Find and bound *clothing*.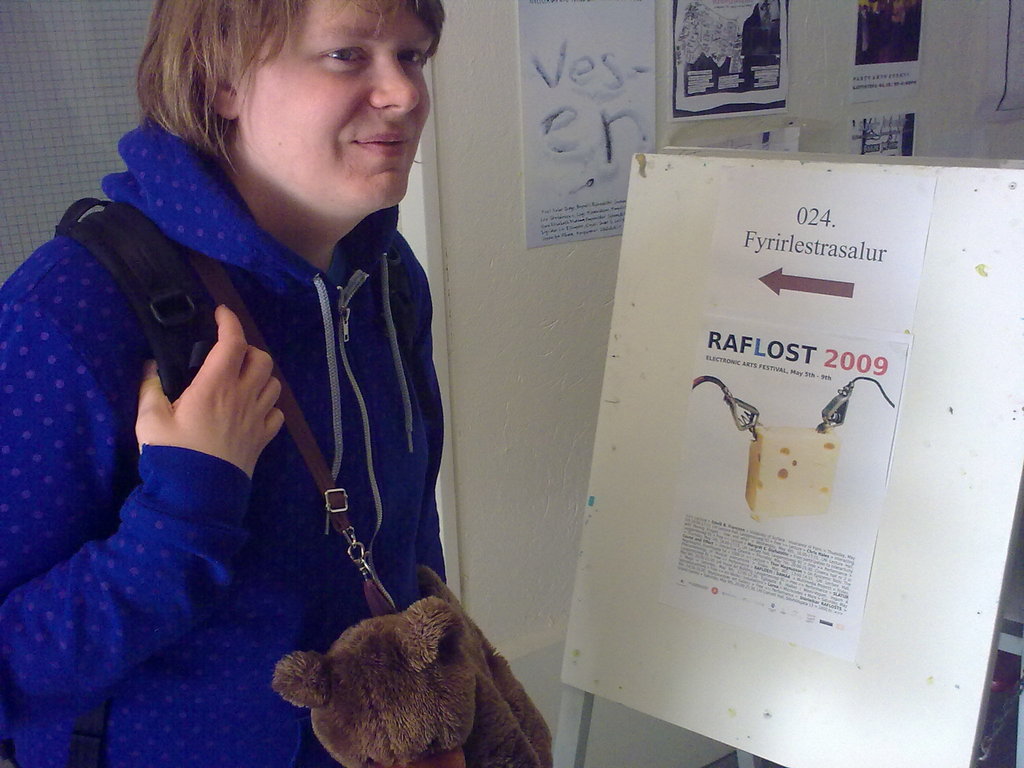
Bound: bbox=[0, 0, 446, 764].
